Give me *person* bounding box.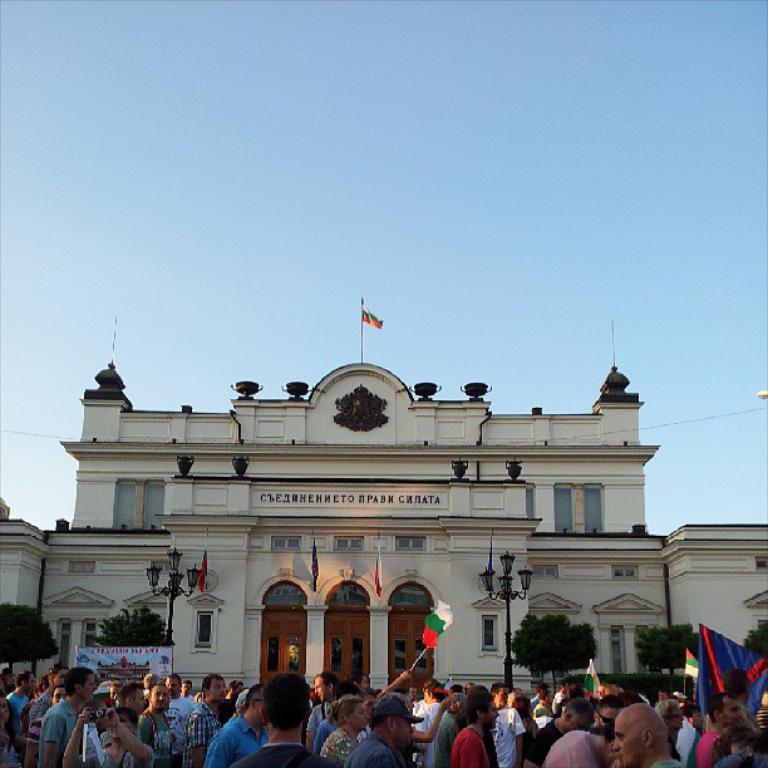
bbox=[56, 691, 102, 767].
